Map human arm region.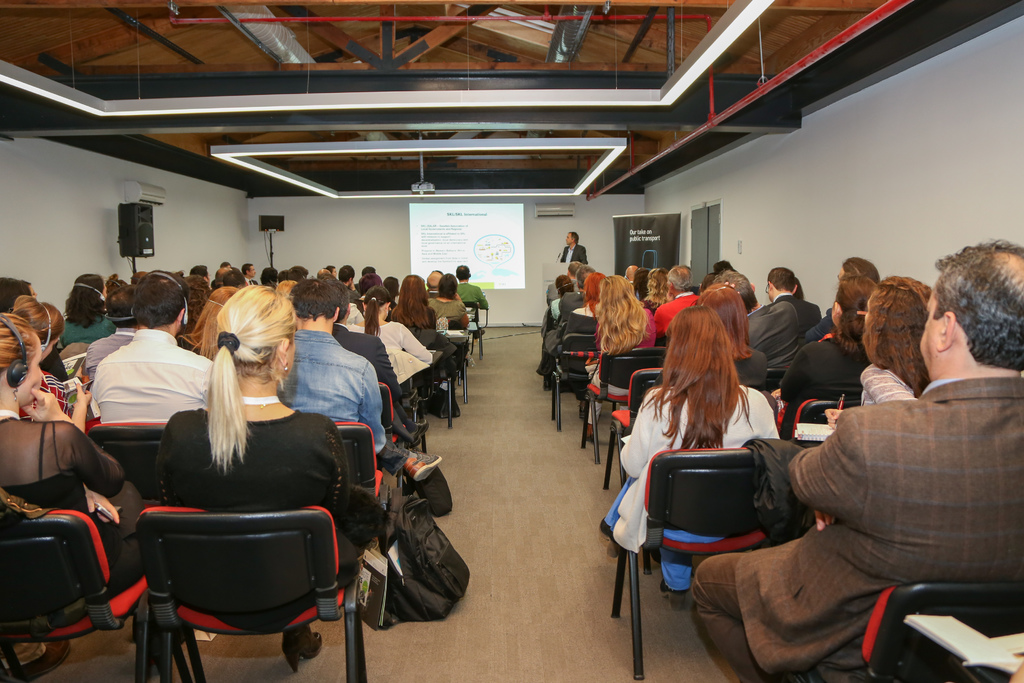
Mapped to box(614, 386, 661, 482).
